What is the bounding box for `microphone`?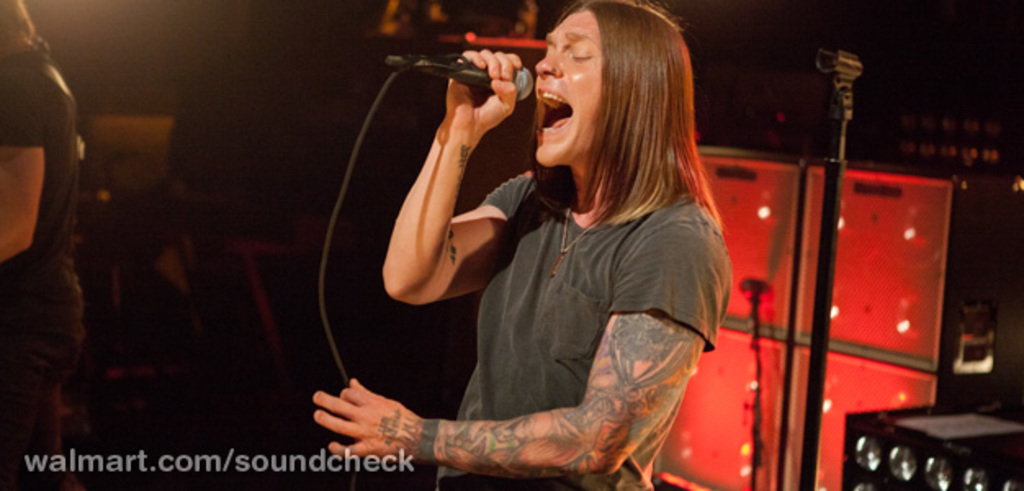
384:59:533:95.
